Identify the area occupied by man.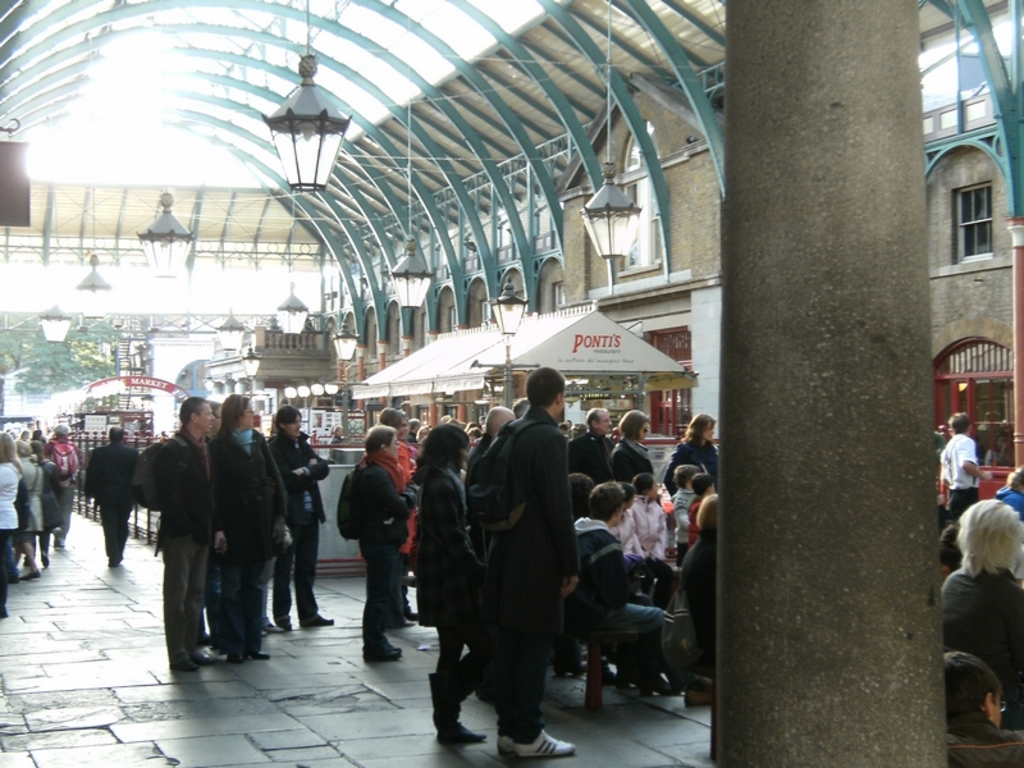
Area: bbox(462, 406, 520, 707).
